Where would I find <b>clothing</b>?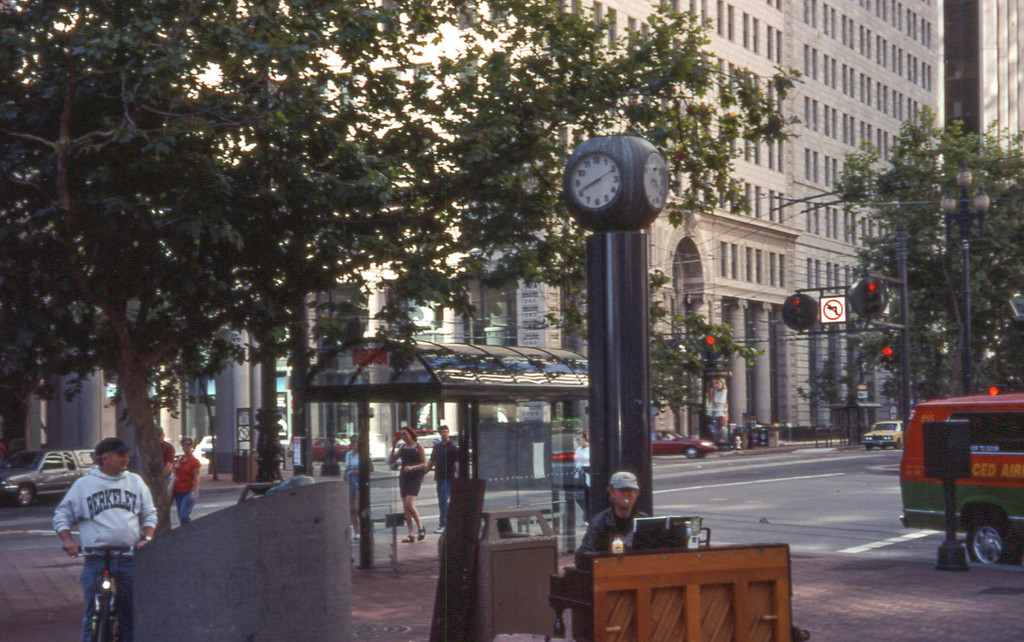
At locate(571, 444, 589, 480).
